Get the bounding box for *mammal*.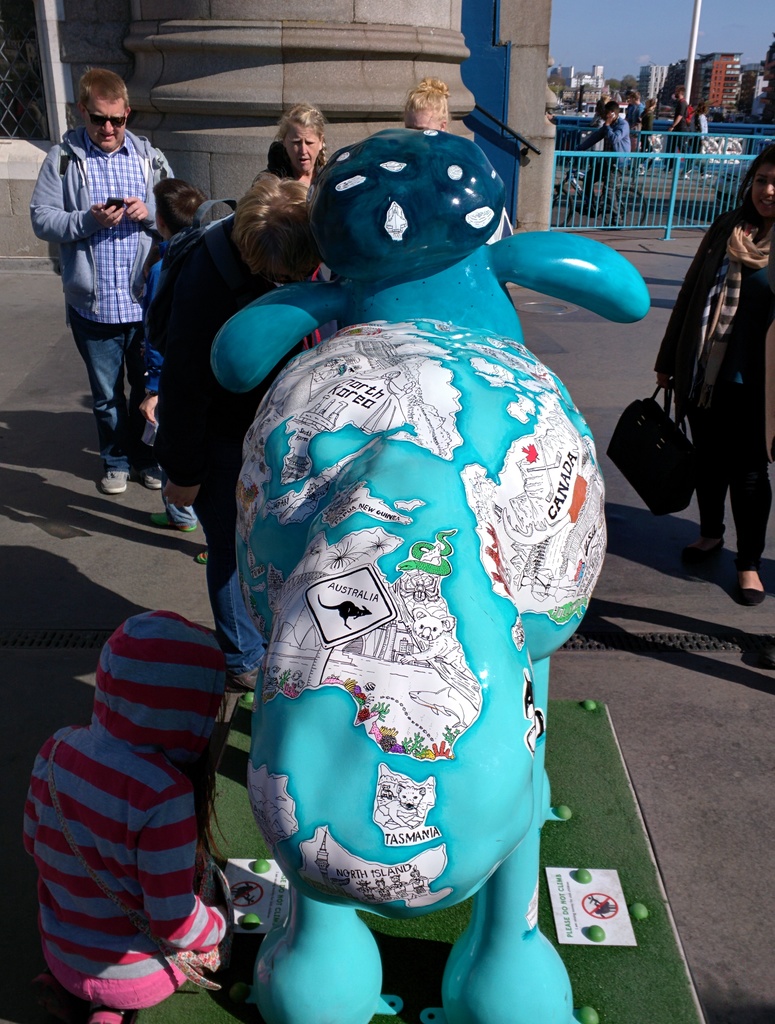
<box>163,164,321,684</box>.
